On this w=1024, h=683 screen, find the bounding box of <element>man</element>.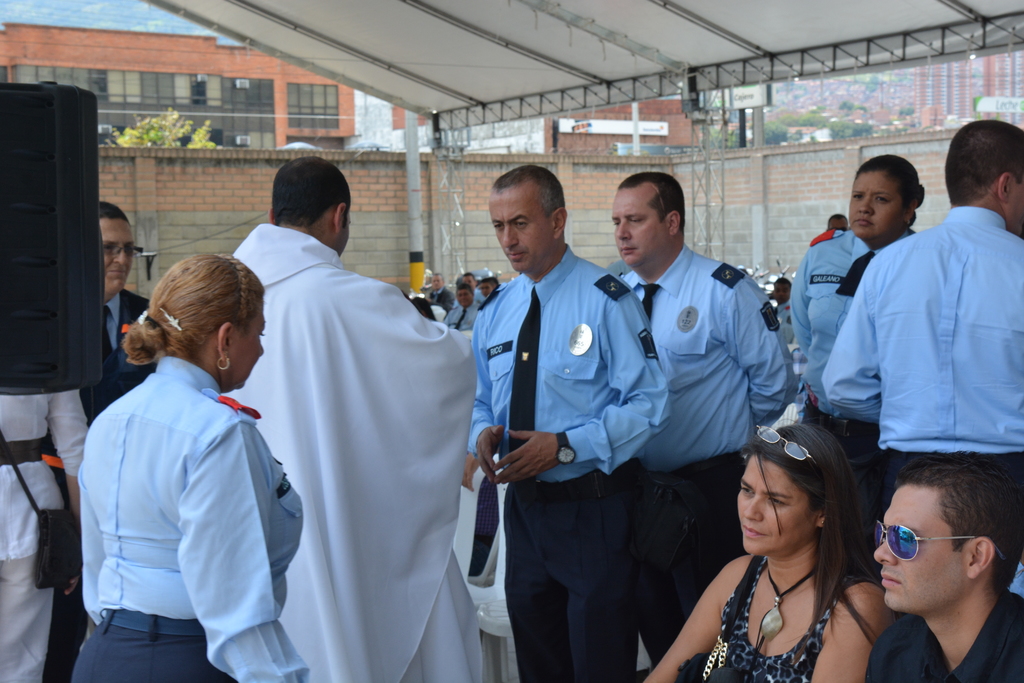
Bounding box: <bbox>469, 163, 671, 682</bbox>.
